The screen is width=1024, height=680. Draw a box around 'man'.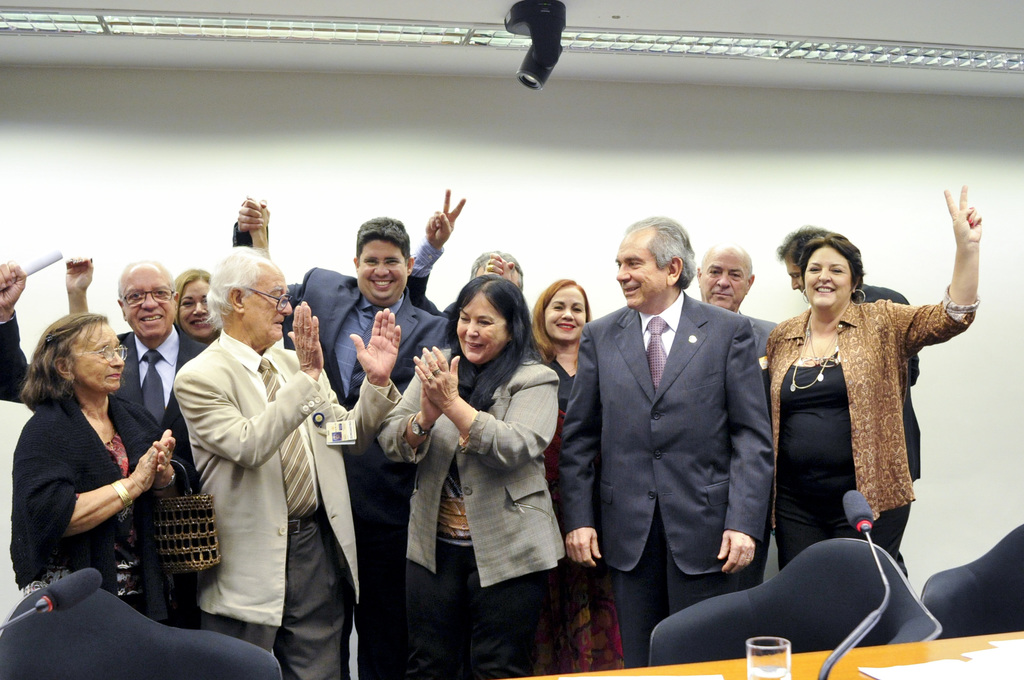
x1=696 y1=244 x2=783 y2=596.
